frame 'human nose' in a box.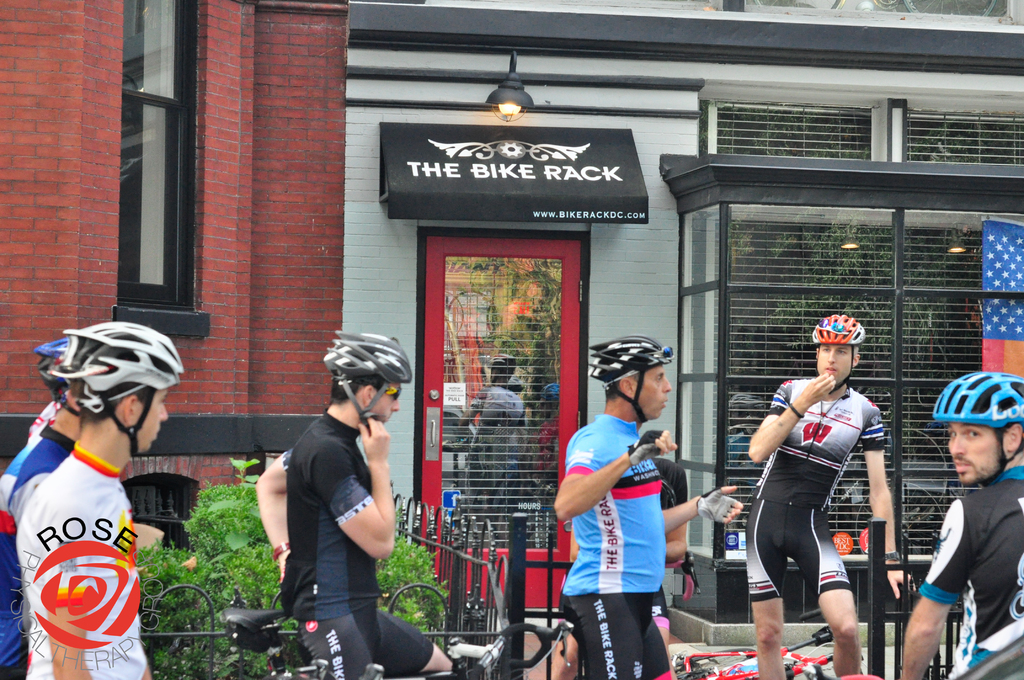
box(392, 400, 400, 415).
